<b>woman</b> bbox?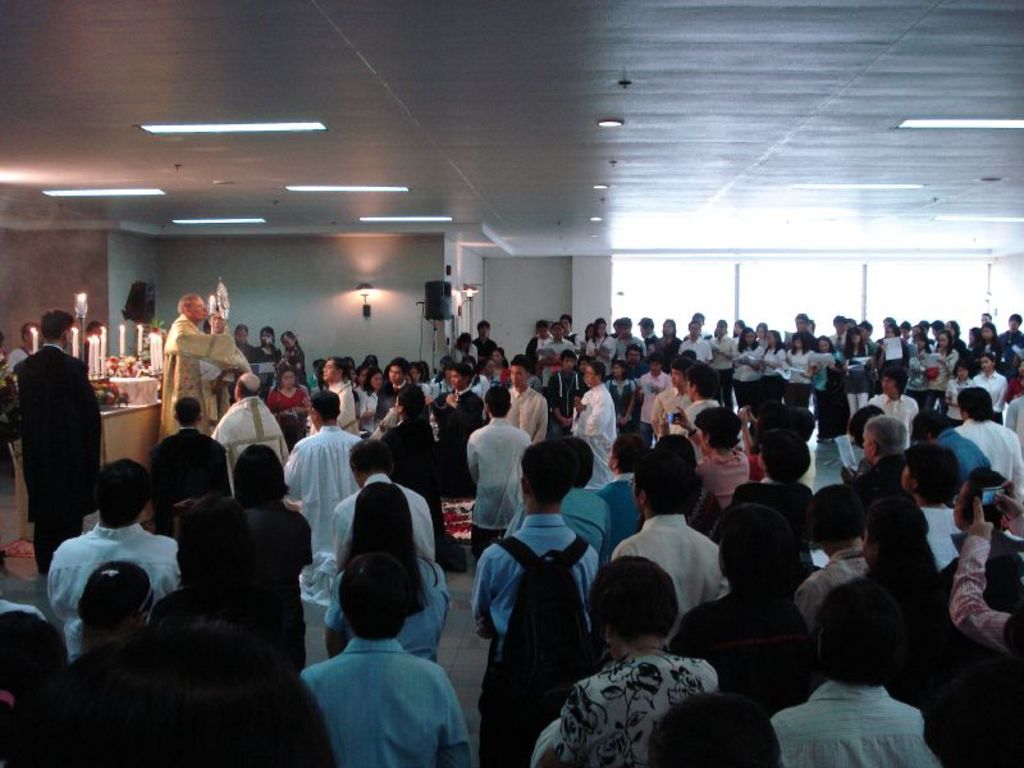
region(845, 328, 874, 413)
